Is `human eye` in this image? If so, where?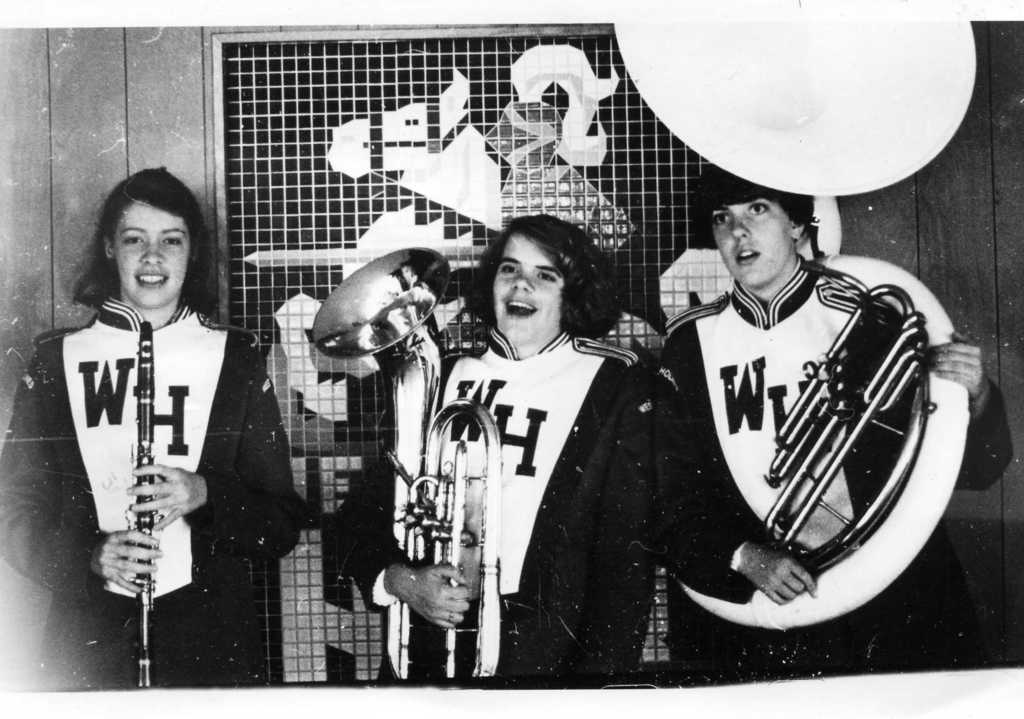
Yes, at <box>161,233,182,247</box>.
